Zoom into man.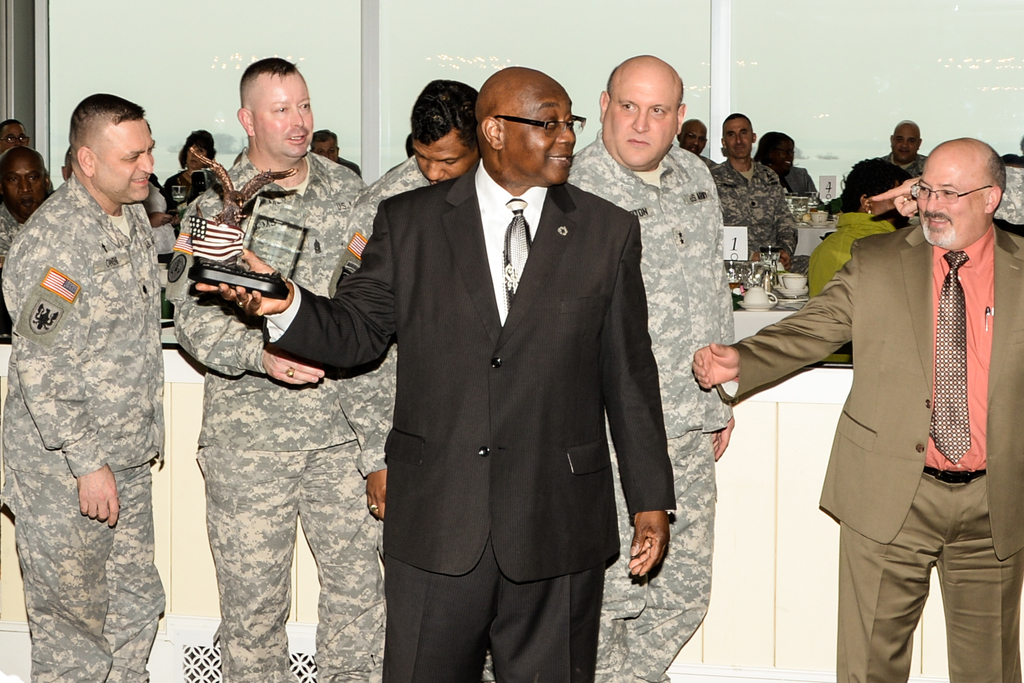
Zoom target: crop(561, 53, 739, 682).
